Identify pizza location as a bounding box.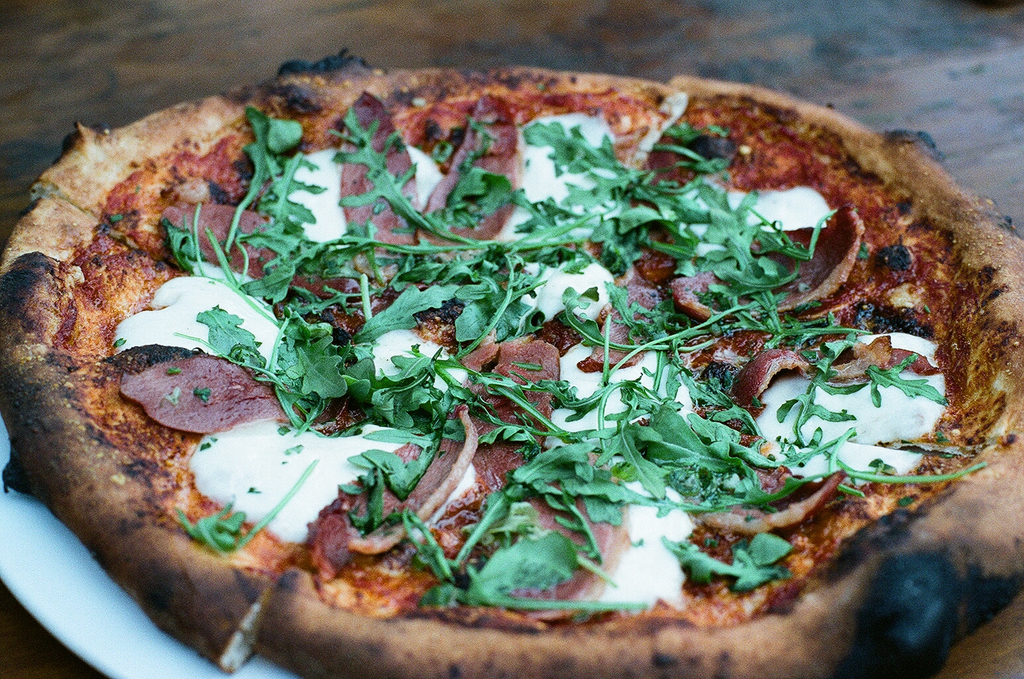
Rect(603, 203, 1023, 598).
